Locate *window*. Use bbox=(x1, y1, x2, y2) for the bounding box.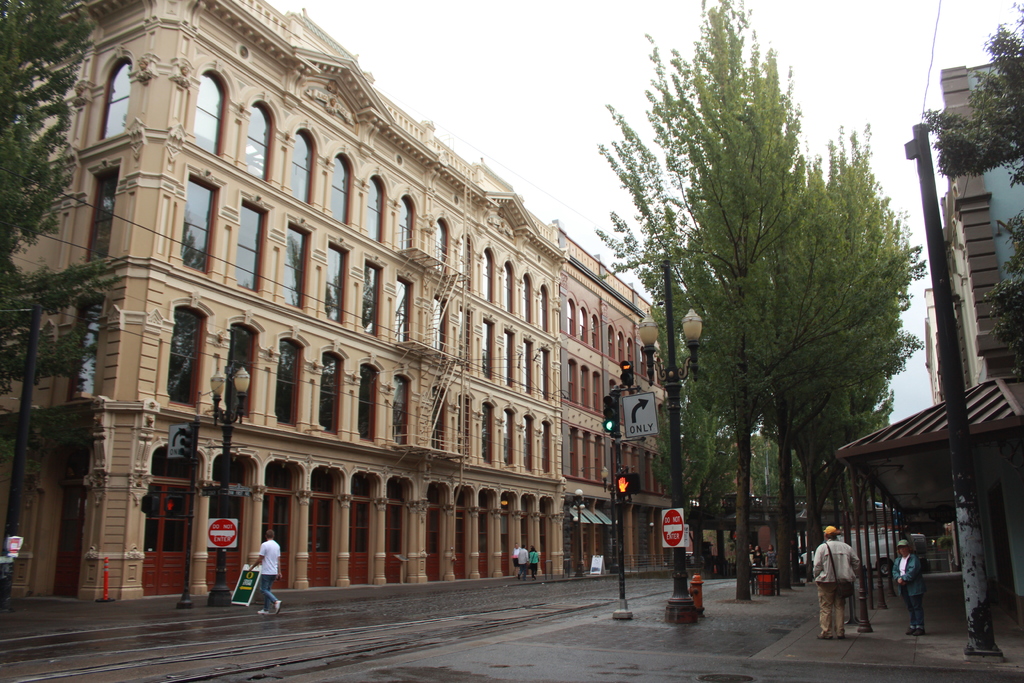
bbox=(101, 62, 134, 139).
